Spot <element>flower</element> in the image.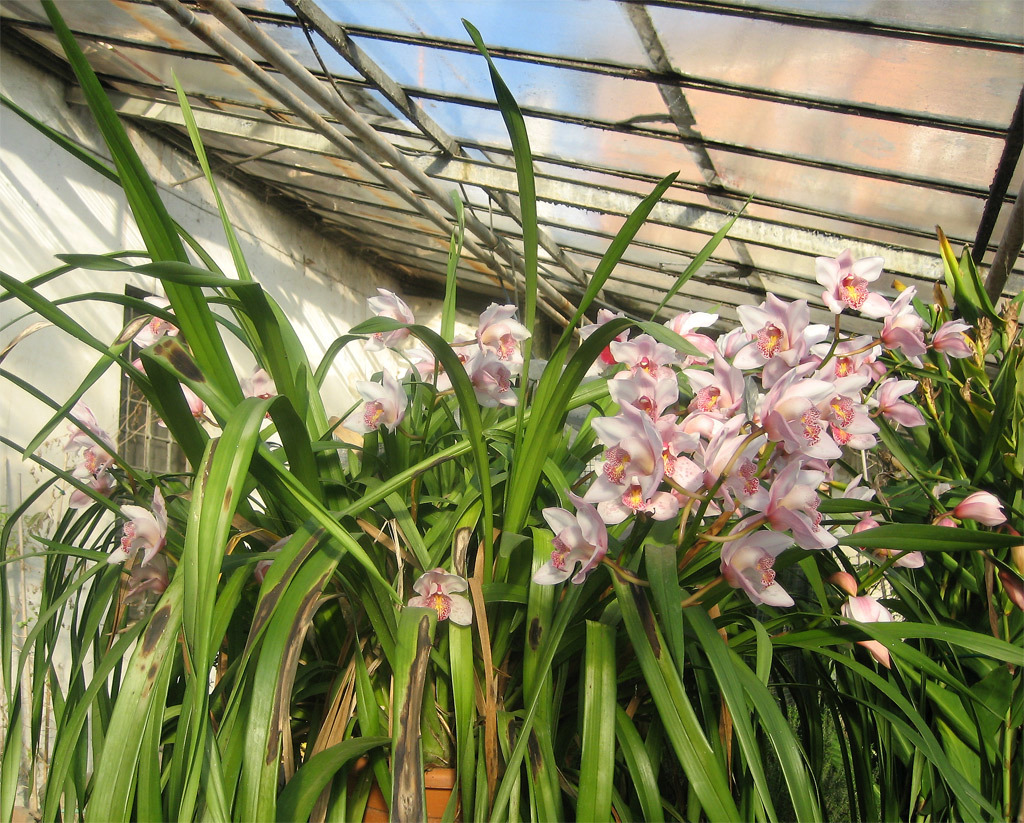
<element>flower</element> found at 122,313,181,349.
